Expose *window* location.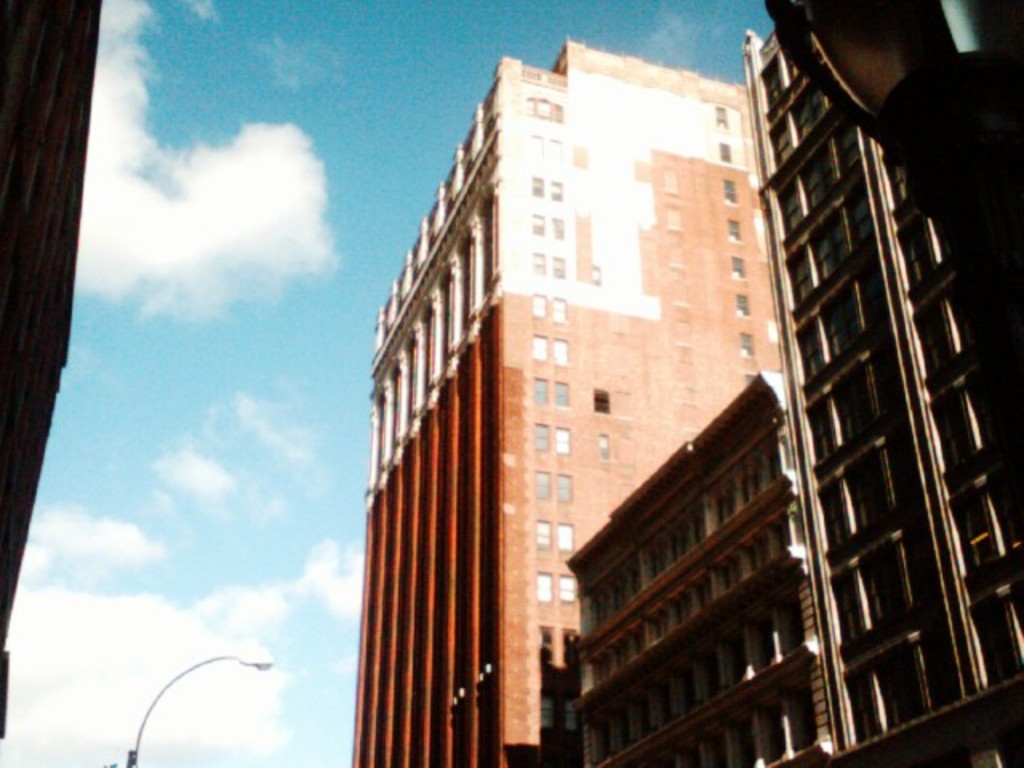
Exposed at (left=720, top=486, right=734, bottom=517).
